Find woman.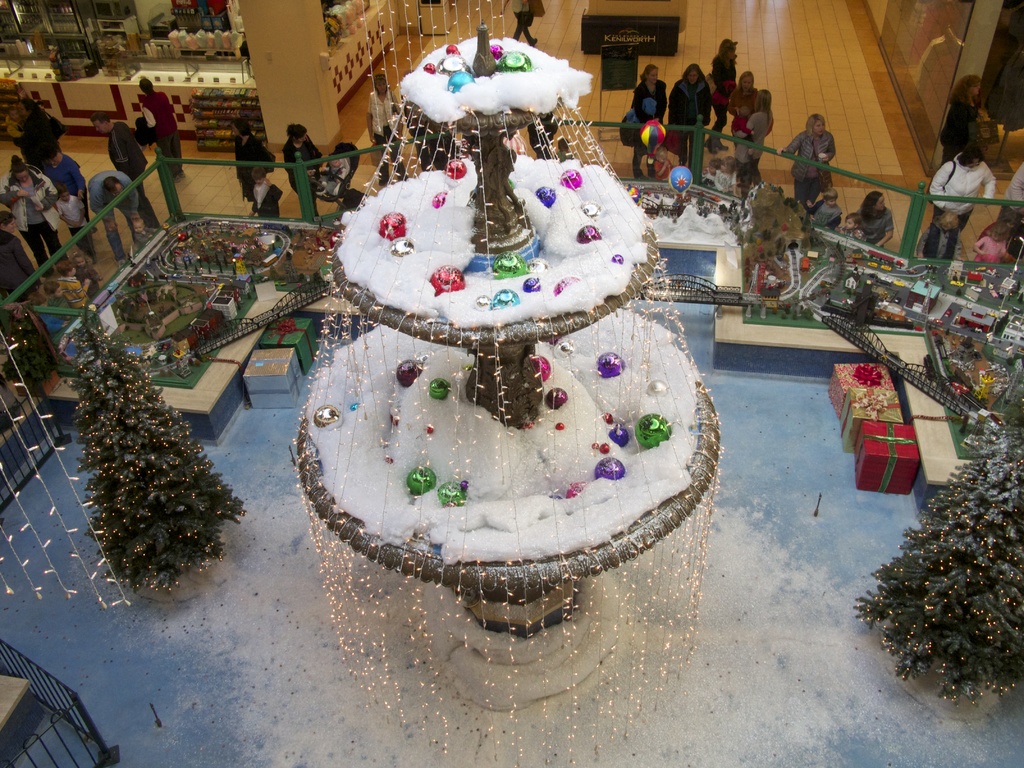
231 116 277 214.
